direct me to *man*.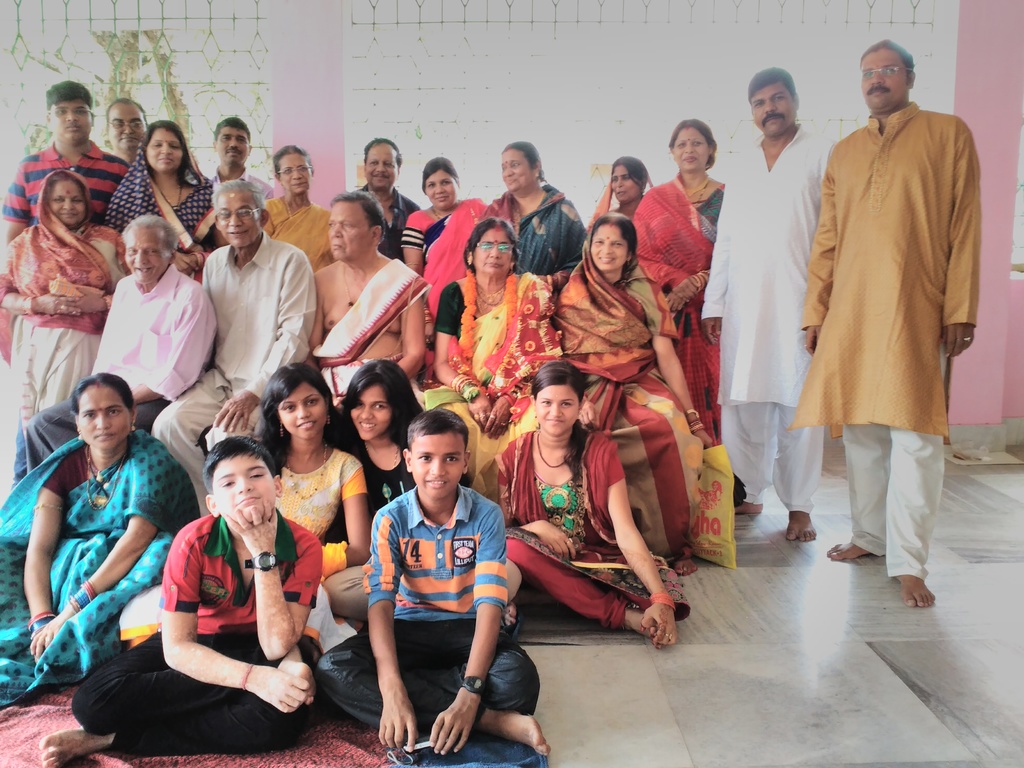
Direction: bbox(28, 214, 219, 461).
